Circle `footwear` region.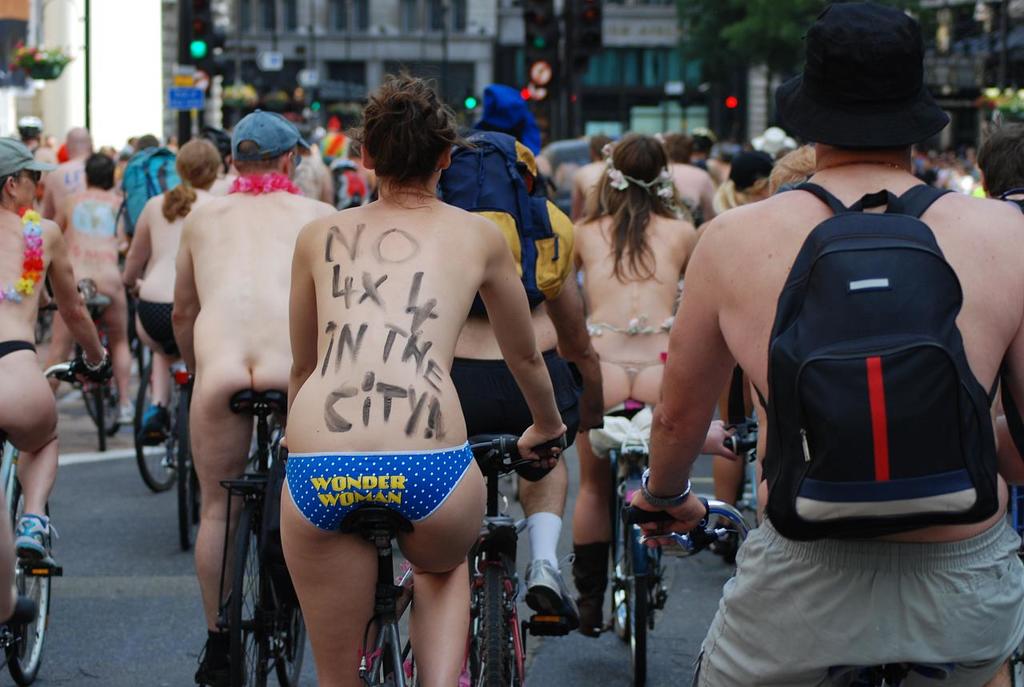
Region: 14, 517, 60, 581.
